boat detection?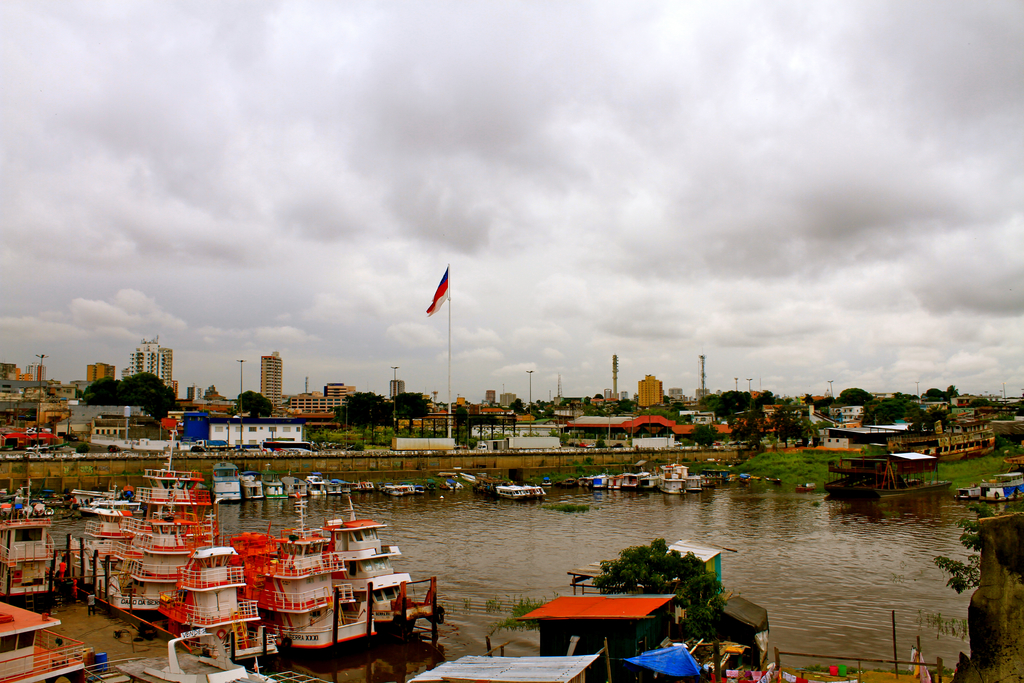
(1,602,84,682)
